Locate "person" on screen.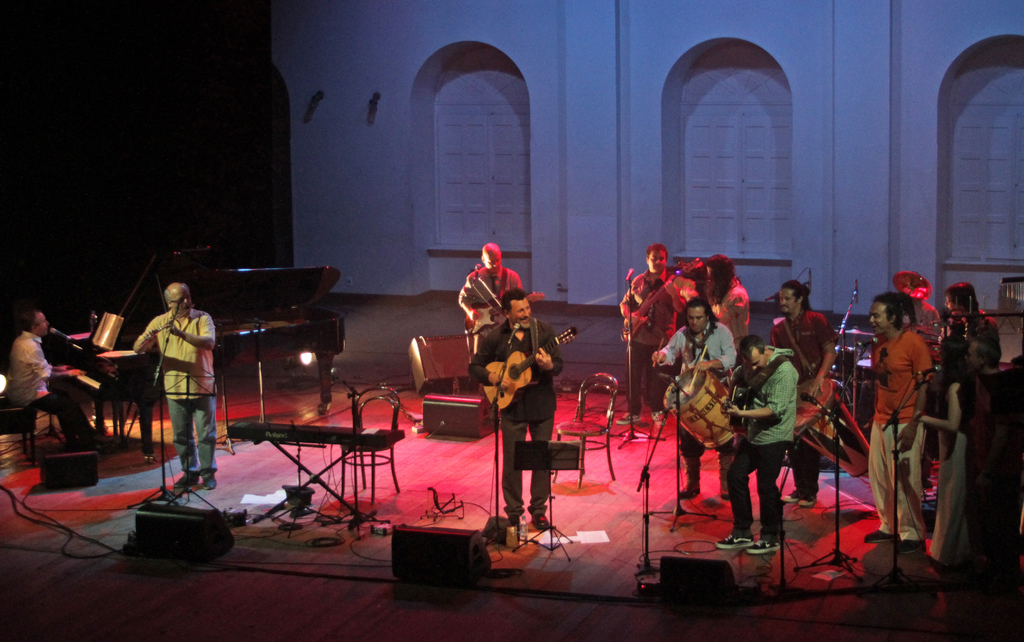
On screen at box=[927, 342, 977, 569].
